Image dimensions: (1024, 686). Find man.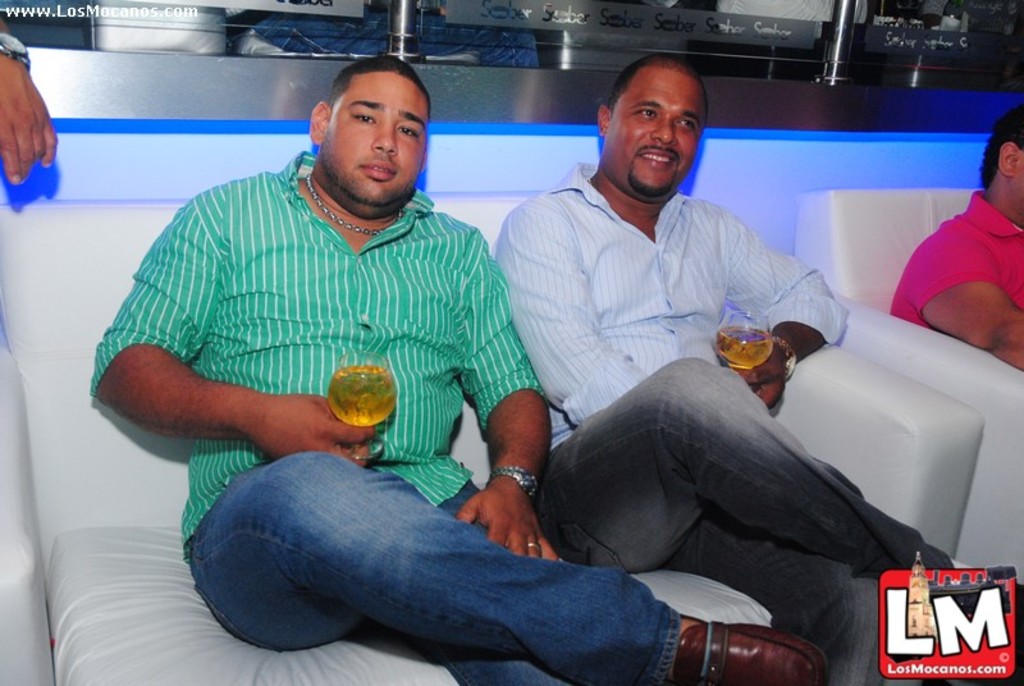
{"left": 488, "top": 56, "right": 1023, "bottom": 685}.
